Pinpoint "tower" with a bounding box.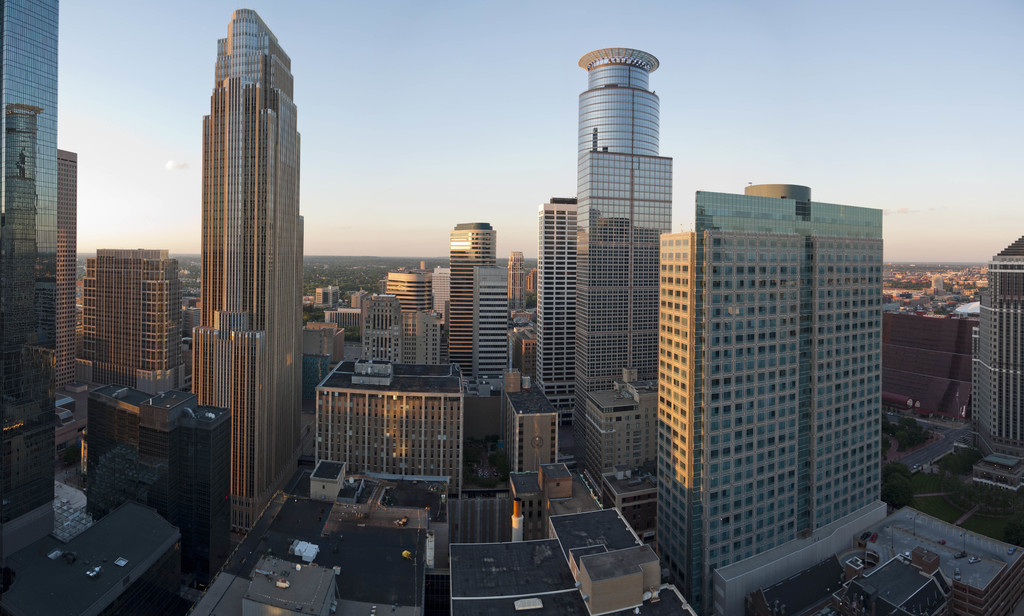
BBox(565, 53, 681, 476).
